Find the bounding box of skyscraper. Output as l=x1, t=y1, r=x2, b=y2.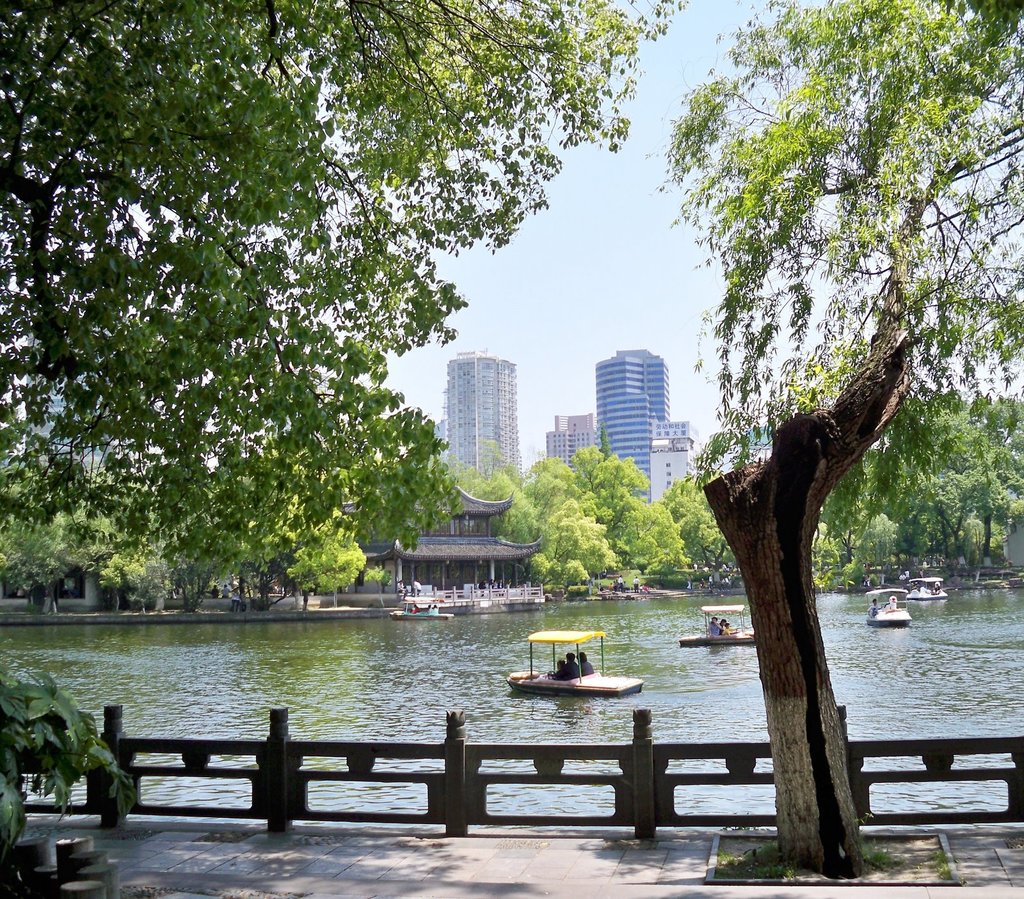
l=585, t=349, r=679, b=491.
